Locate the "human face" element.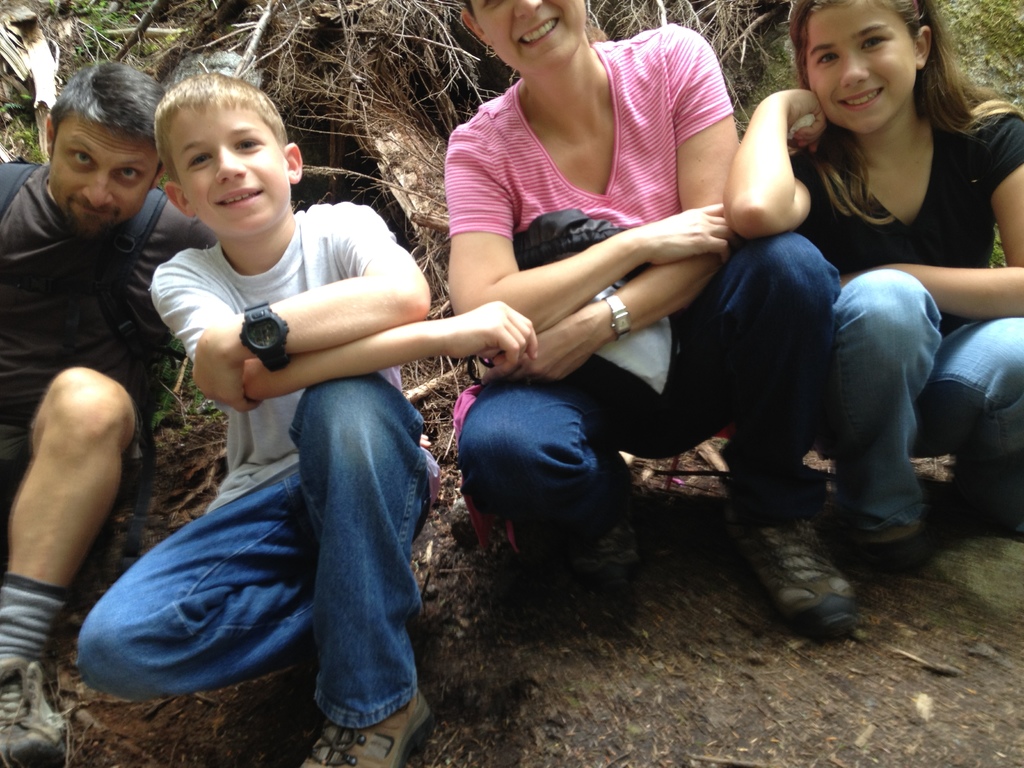
Element bbox: [817,0,918,132].
